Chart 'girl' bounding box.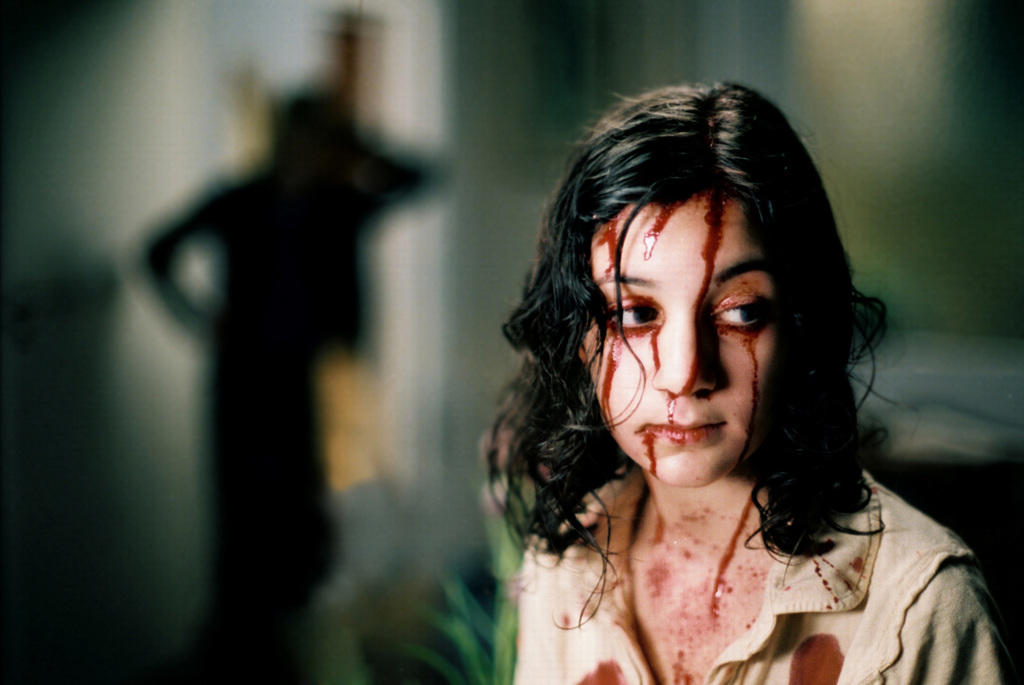
Charted: {"x1": 492, "y1": 74, "x2": 1023, "y2": 684}.
